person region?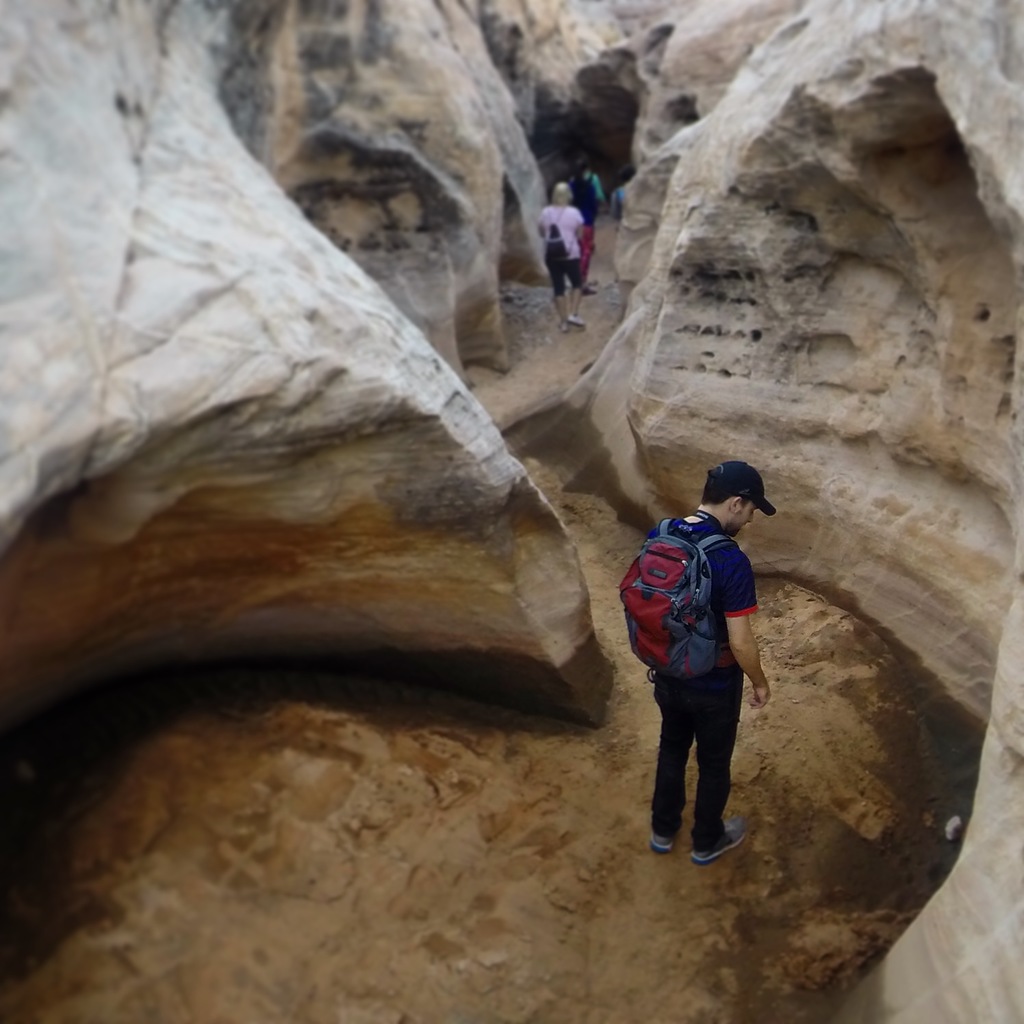
x1=534, y1=175, x2=589, y2=331
